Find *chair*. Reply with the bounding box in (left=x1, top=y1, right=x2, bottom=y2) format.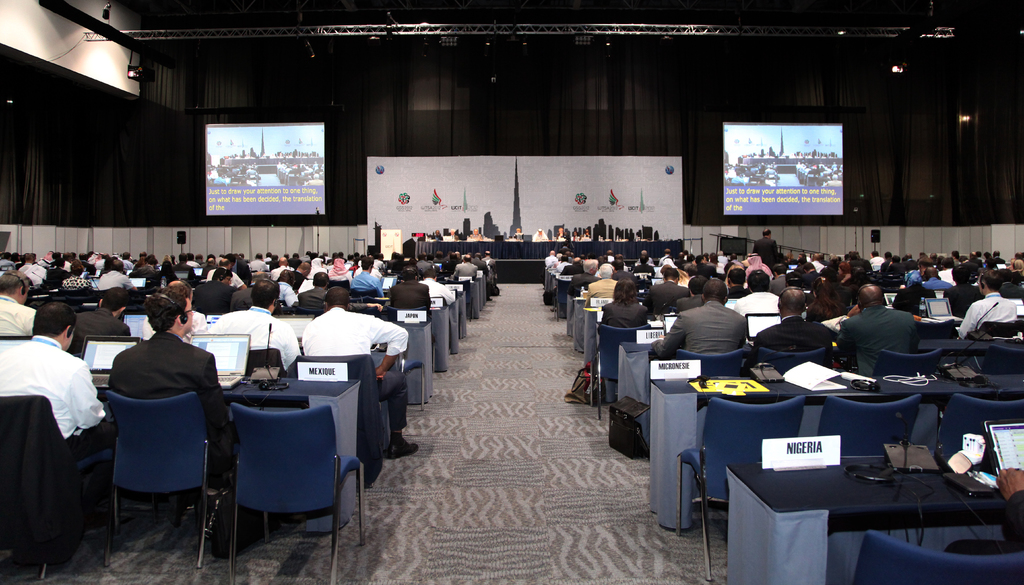
(left=814, top=395, right=920, bottom=541).
